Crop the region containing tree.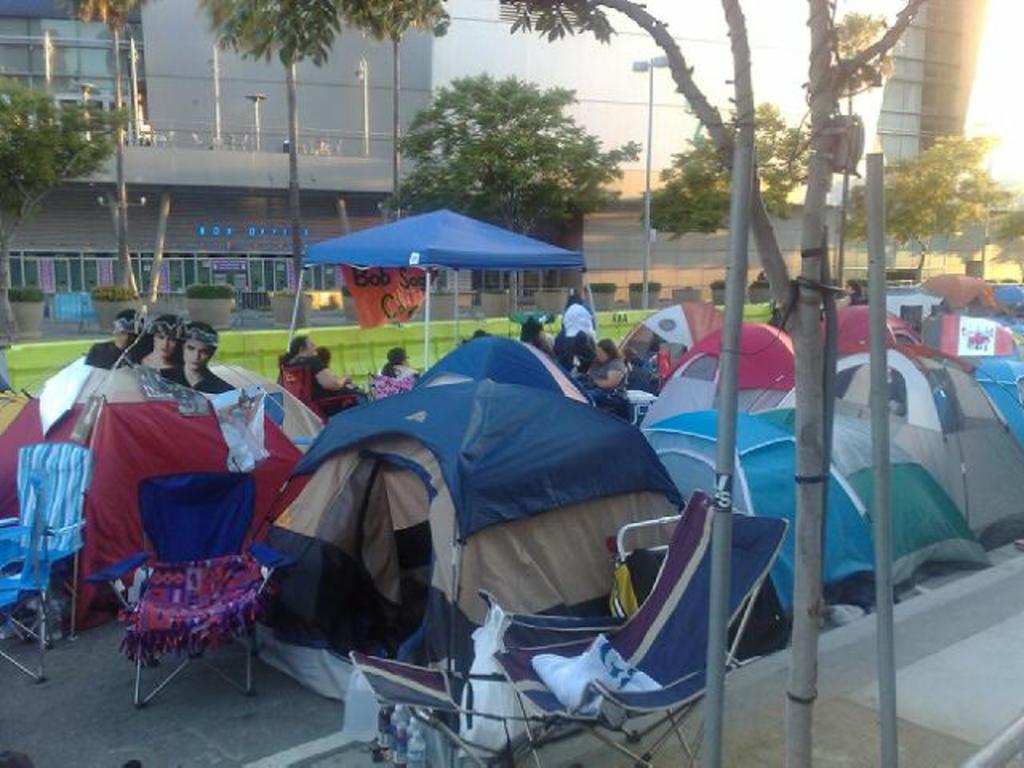
Crop region: {"x1": 328, "y1": 0, "x2": 451, "y2": 219}.
